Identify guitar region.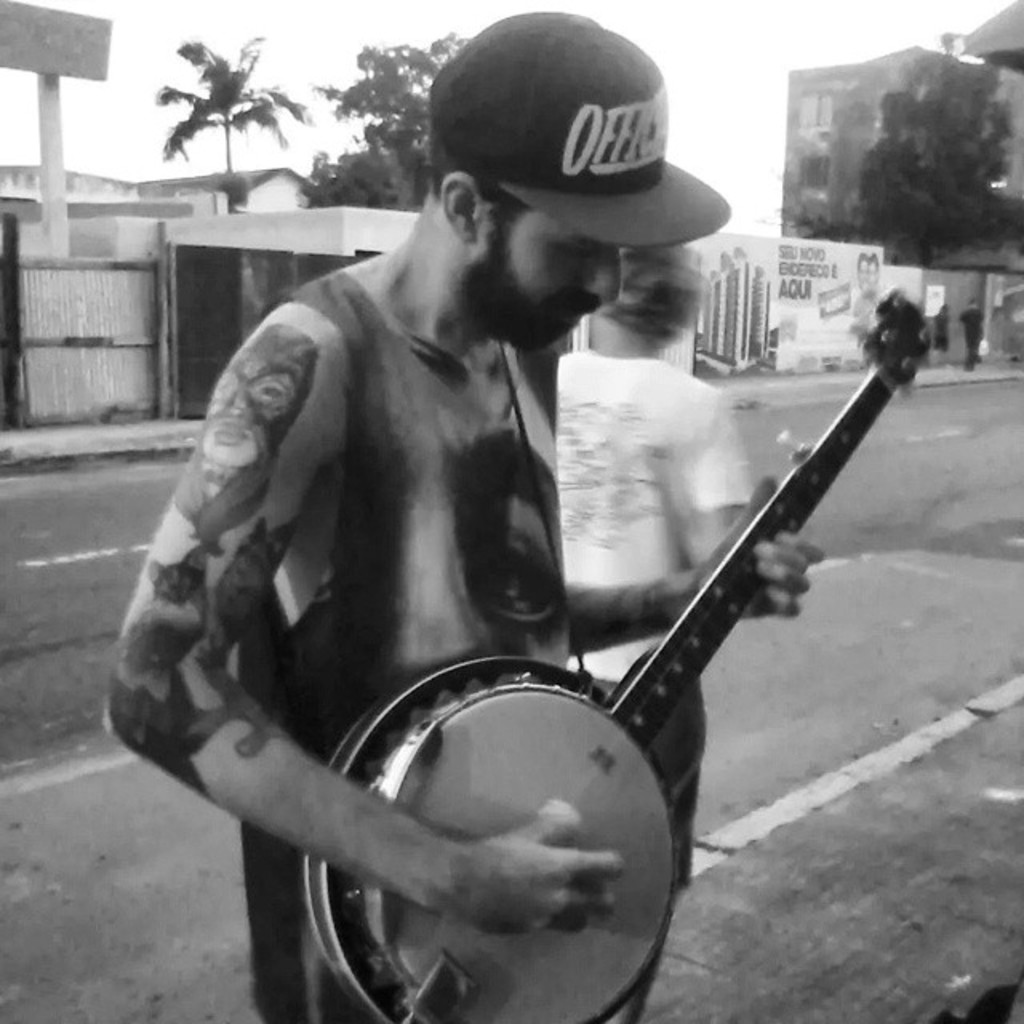
Region: left=298, top=282, right=933, bottom=1022.
